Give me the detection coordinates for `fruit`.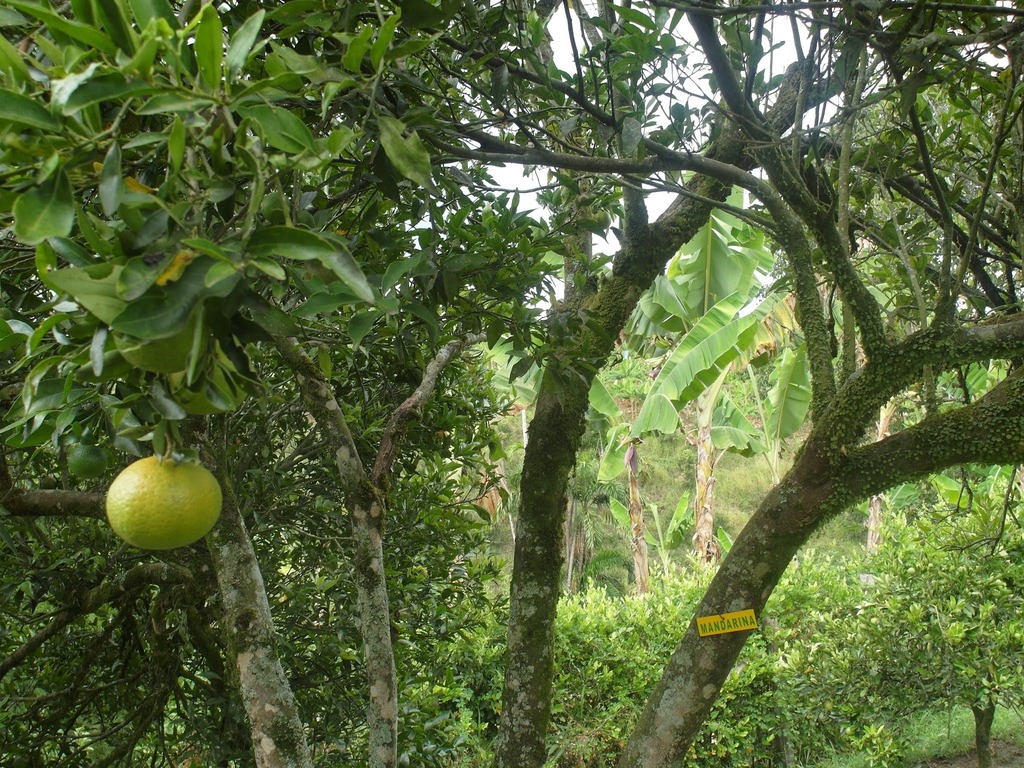
pyautogui.locateOnScreen(102, 447, 223, 552).
